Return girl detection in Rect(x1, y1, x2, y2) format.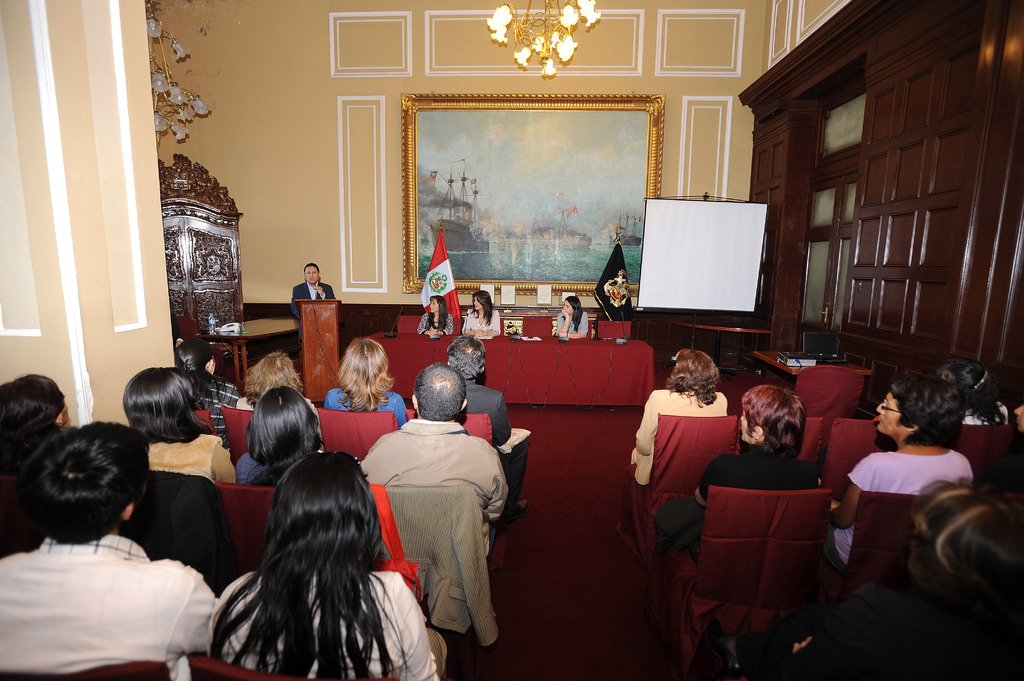
Rect(818, 379, 980, 585).
